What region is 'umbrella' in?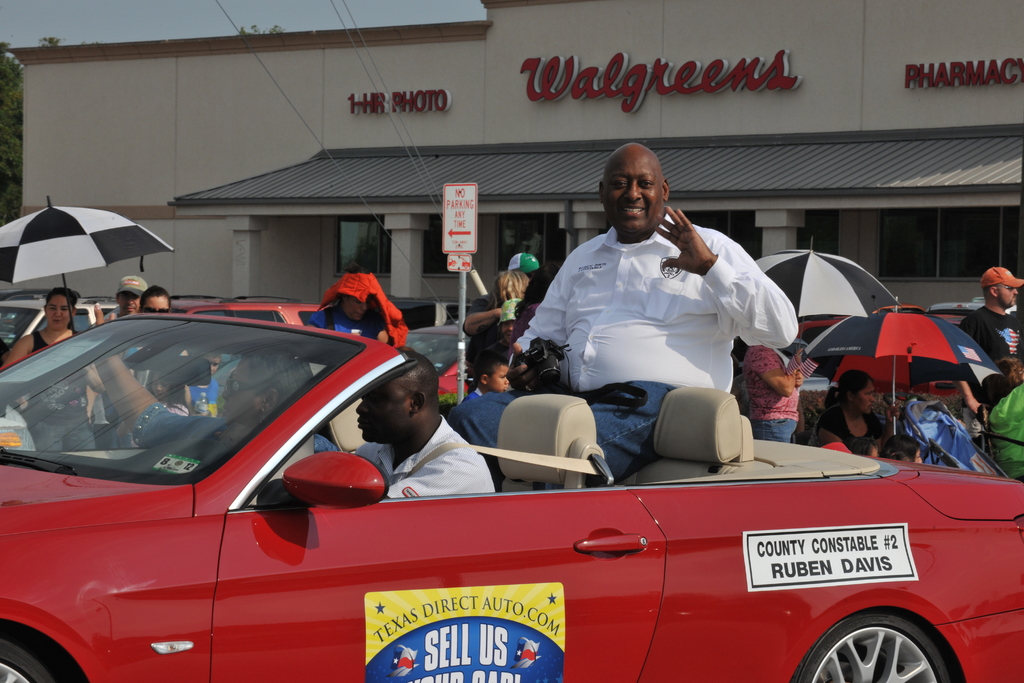
(left=0, top=199, right=170, bottom=329).
